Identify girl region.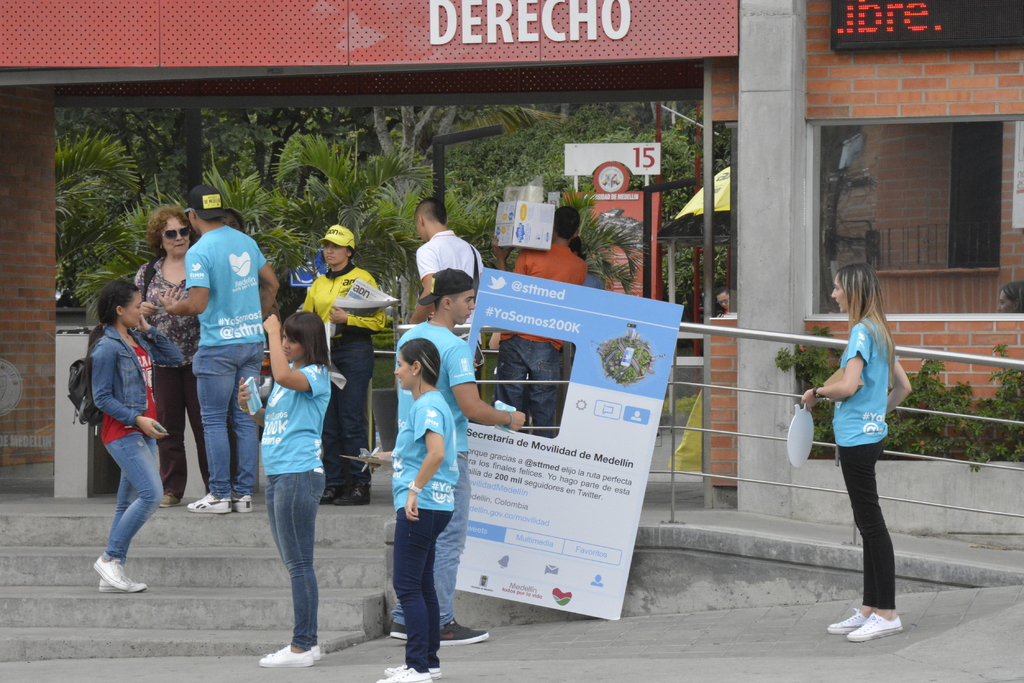
Region: (left=801, top=263, right=911, bottom=647).
